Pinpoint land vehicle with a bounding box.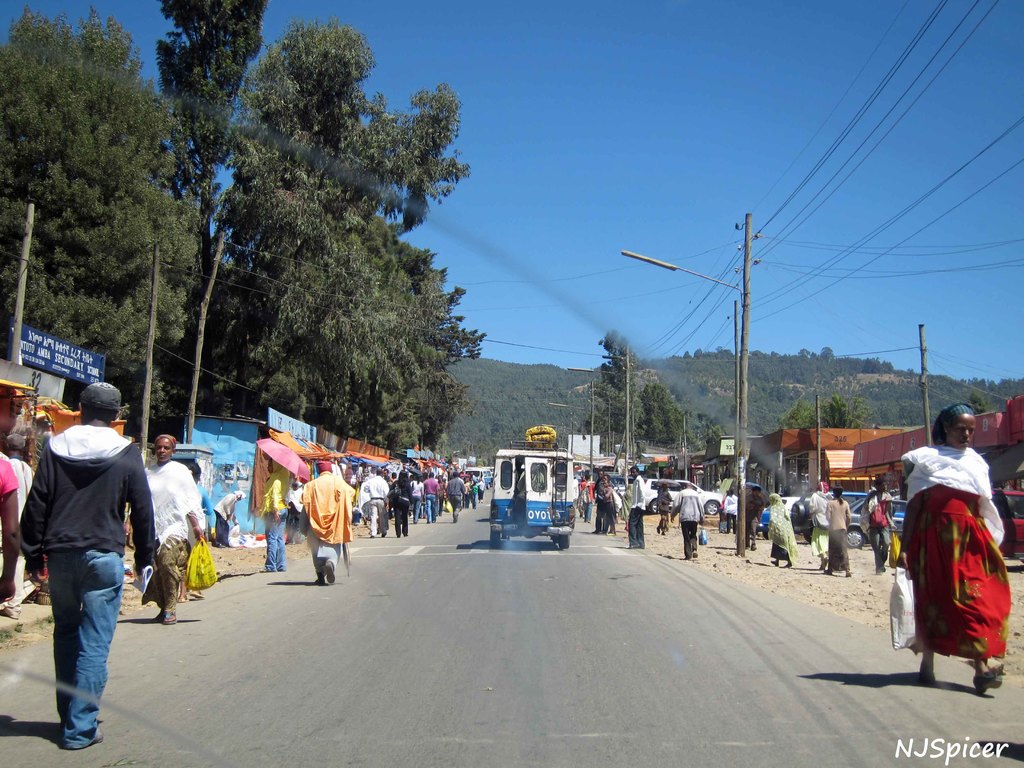
<box>762,493,803,540</box>.
